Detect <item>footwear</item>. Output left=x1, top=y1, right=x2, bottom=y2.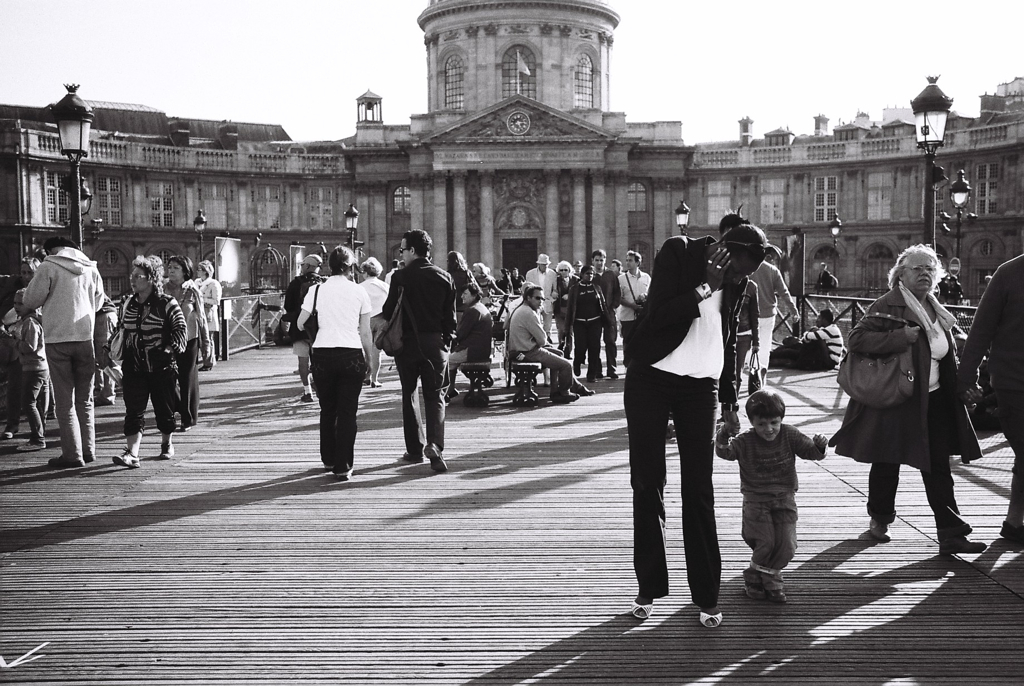
left=605, top=364, right=618, bottom=380.
